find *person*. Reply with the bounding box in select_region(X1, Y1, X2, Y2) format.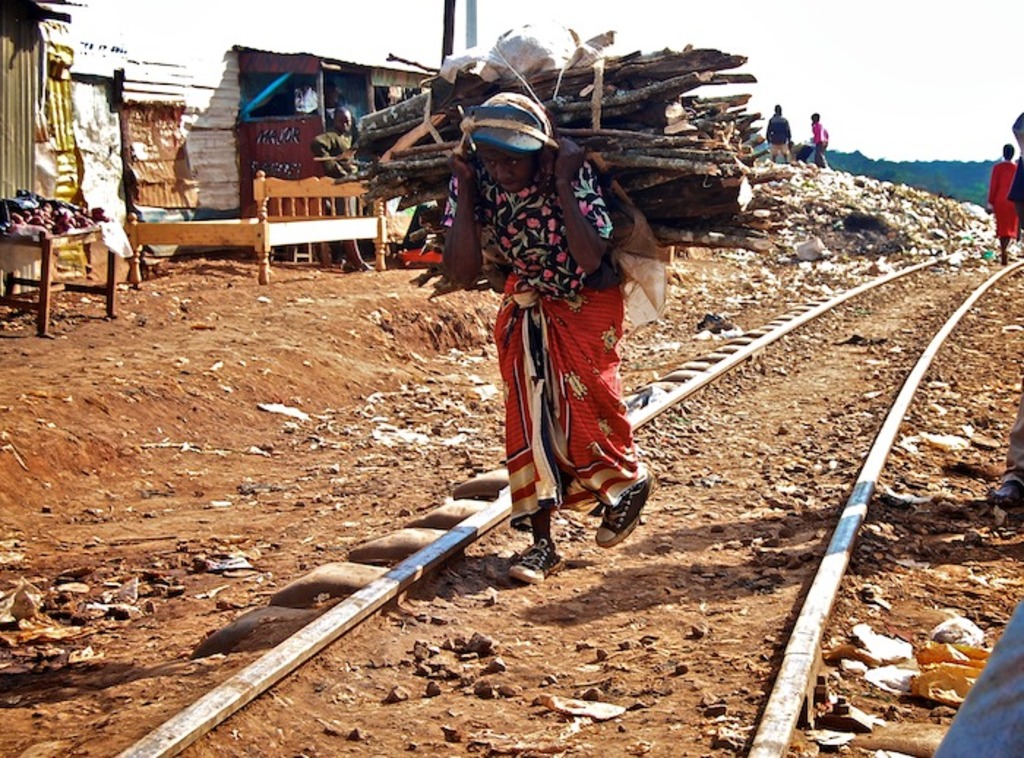
select_region(980, 138, 1021, 265).
